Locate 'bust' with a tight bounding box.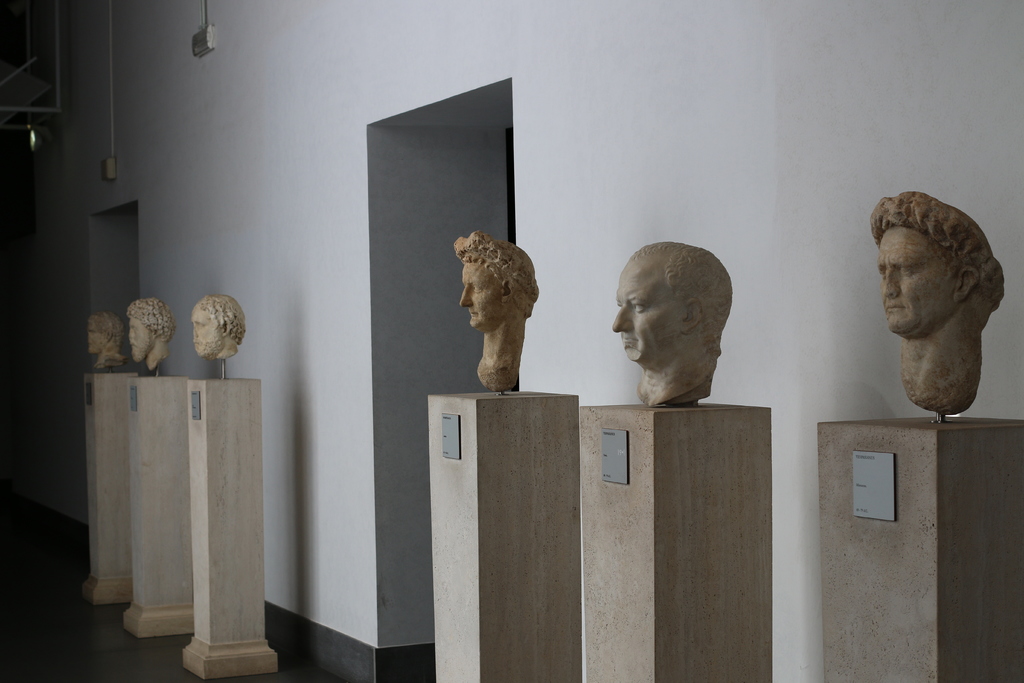
(x1=611, y1=240, x2=733, y2=404).
